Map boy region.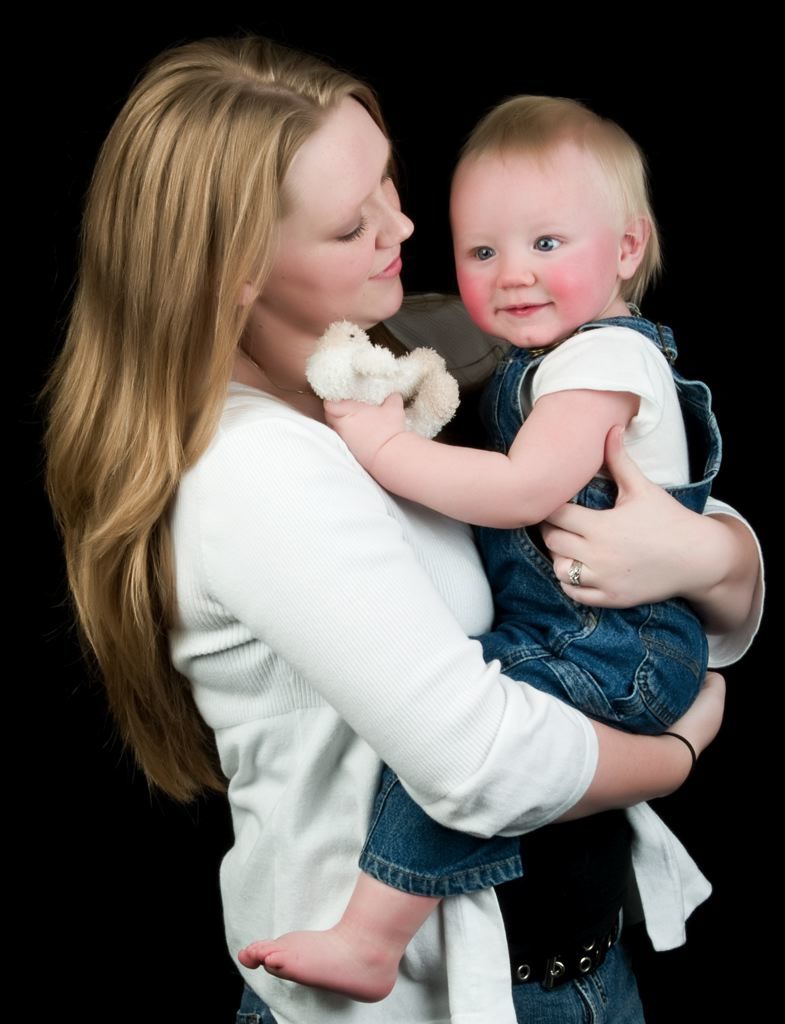
Mapped to bbox=(235, 82, 731, 998).
